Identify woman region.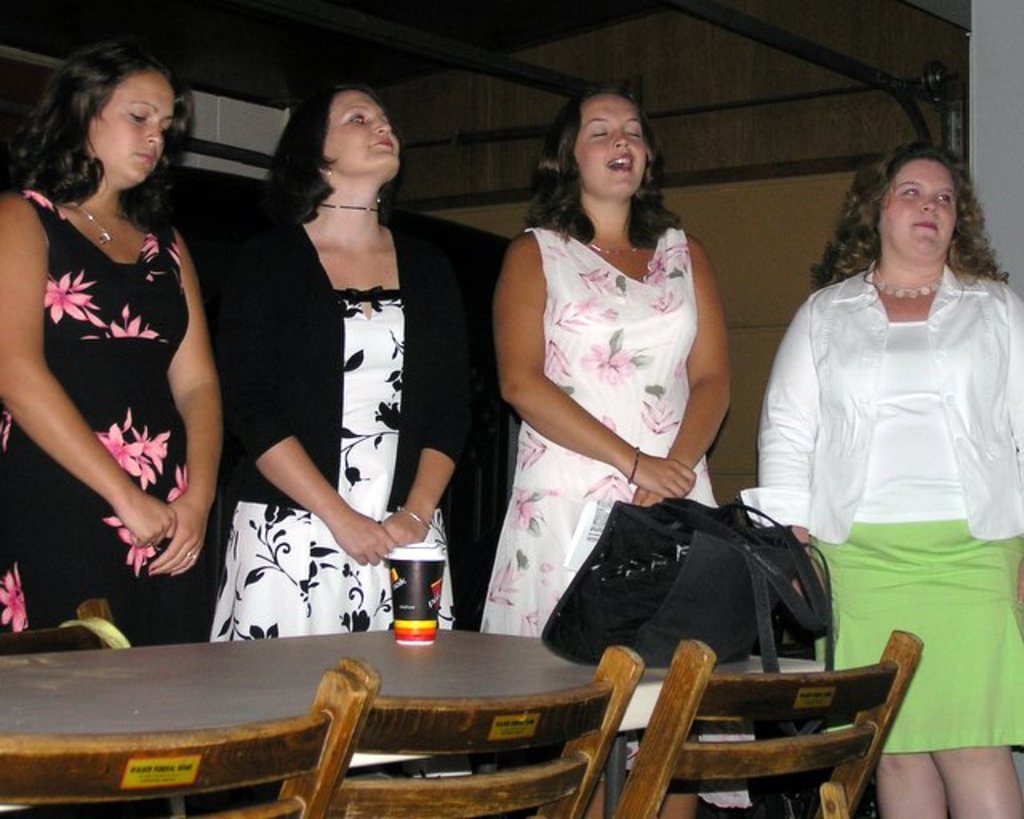
Region: 470, 80, 754, 817.
